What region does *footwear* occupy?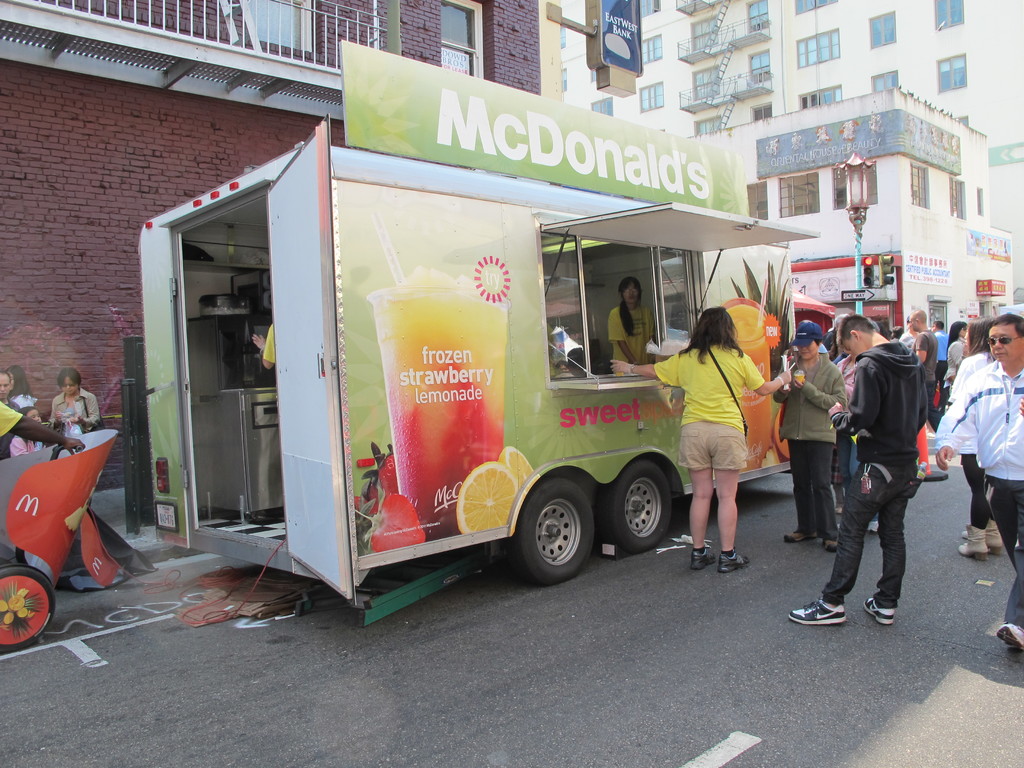
999,621,1023,651.
